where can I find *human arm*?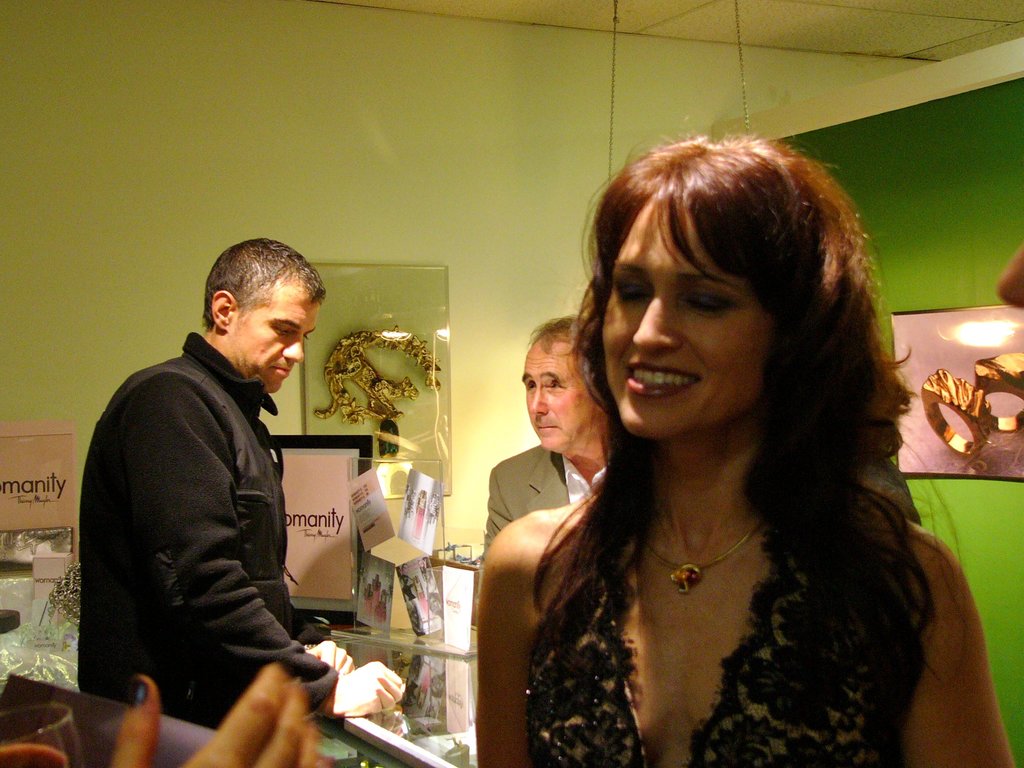
You can find it at box(106, 653, 331, 767).
